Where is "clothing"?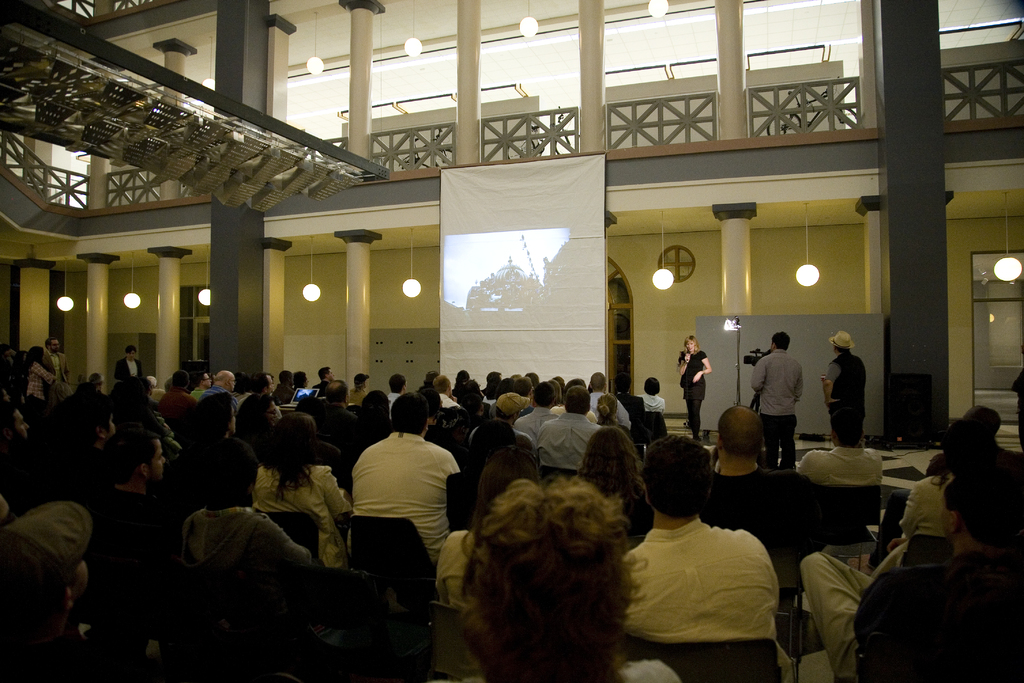
256:452:355:614.
